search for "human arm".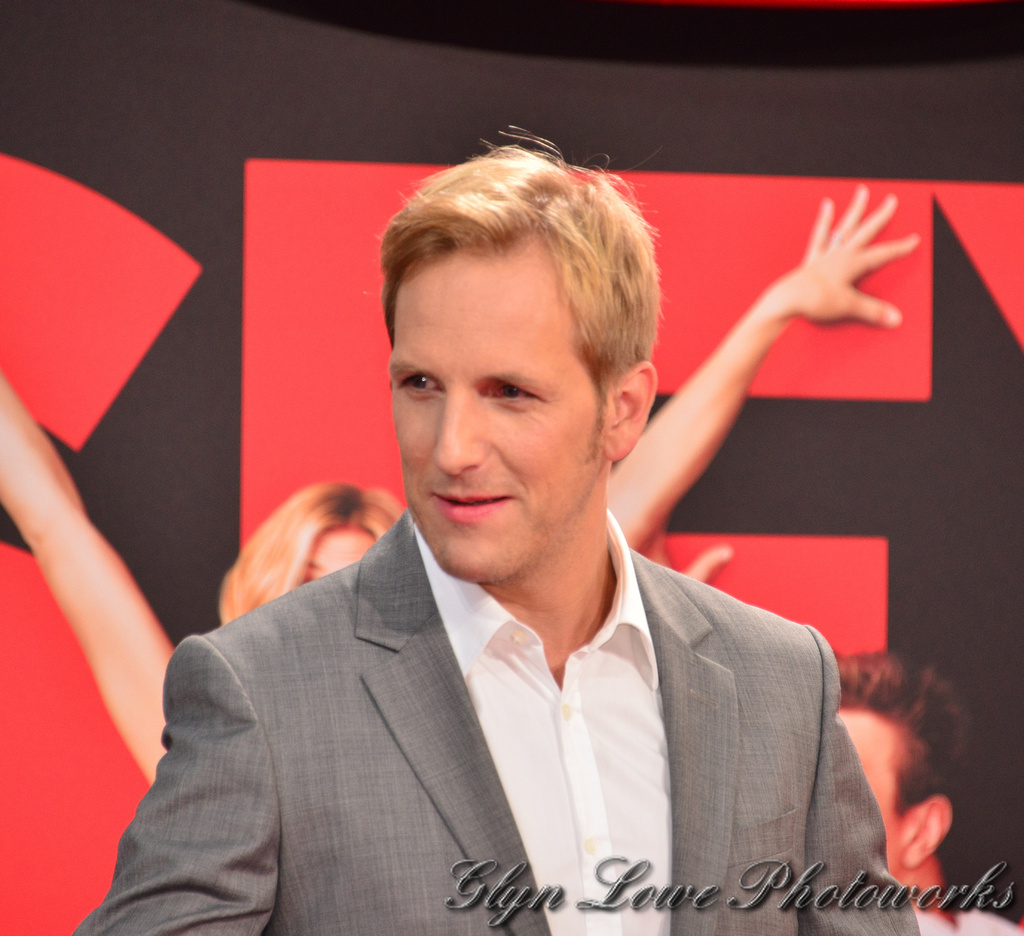
Found at detection(66, 632, 282, 935).
